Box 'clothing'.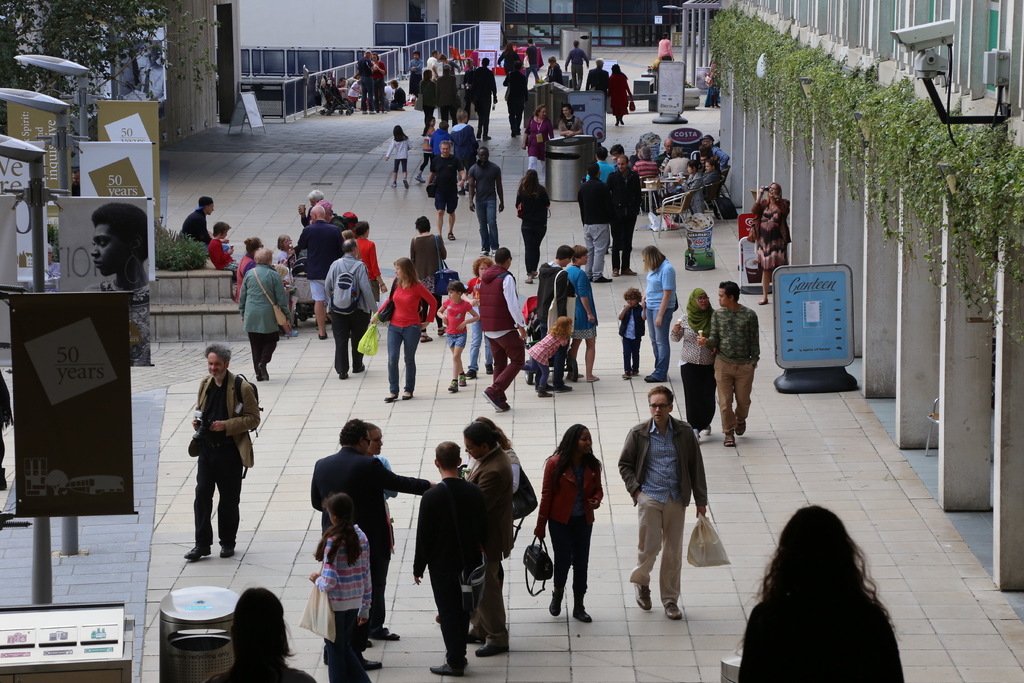
{"x1": 470, "y1": 444, "x2": 513, "y2": 649}.
